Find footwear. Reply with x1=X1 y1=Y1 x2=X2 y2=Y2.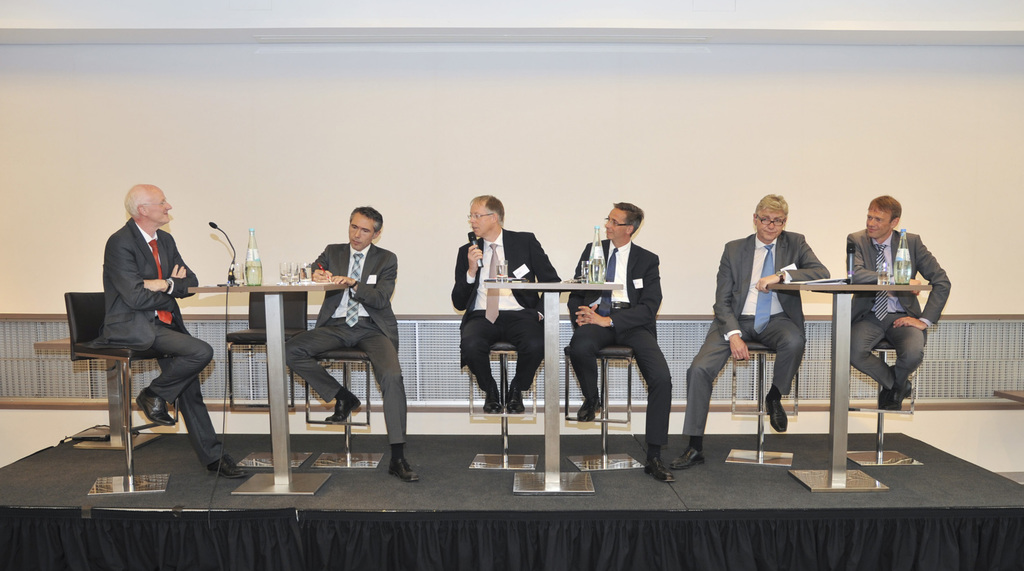
x1=580 y1=398 x2=609 y2=422.
